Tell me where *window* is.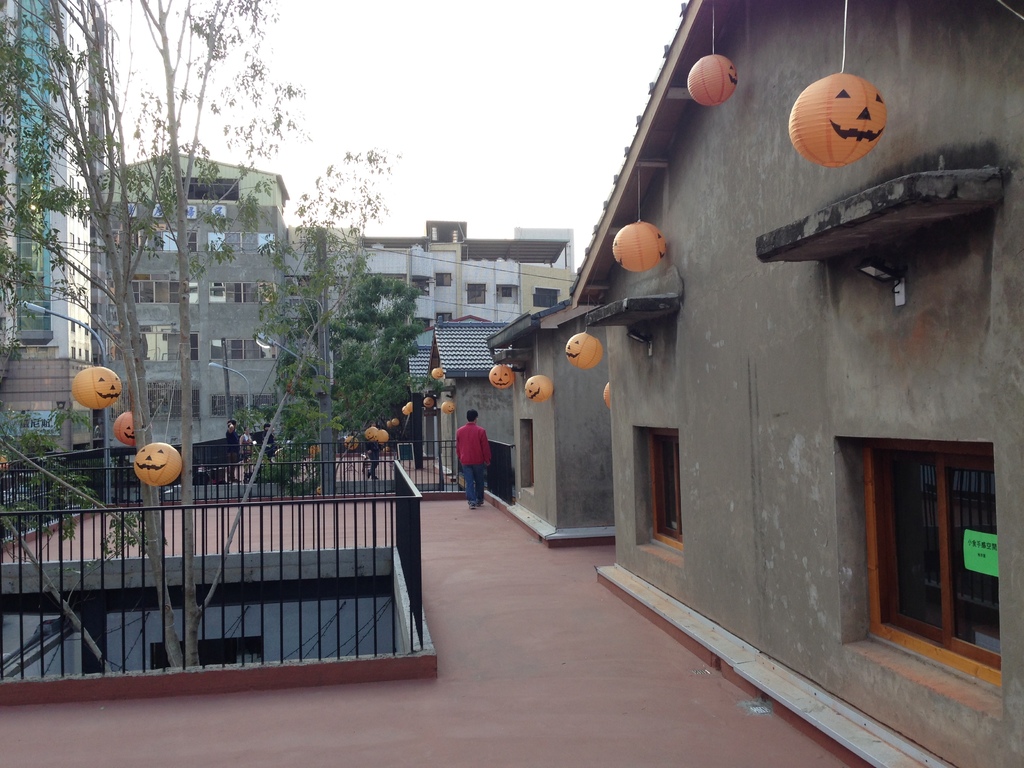
*window* is at (206, 232, 276, 252).
